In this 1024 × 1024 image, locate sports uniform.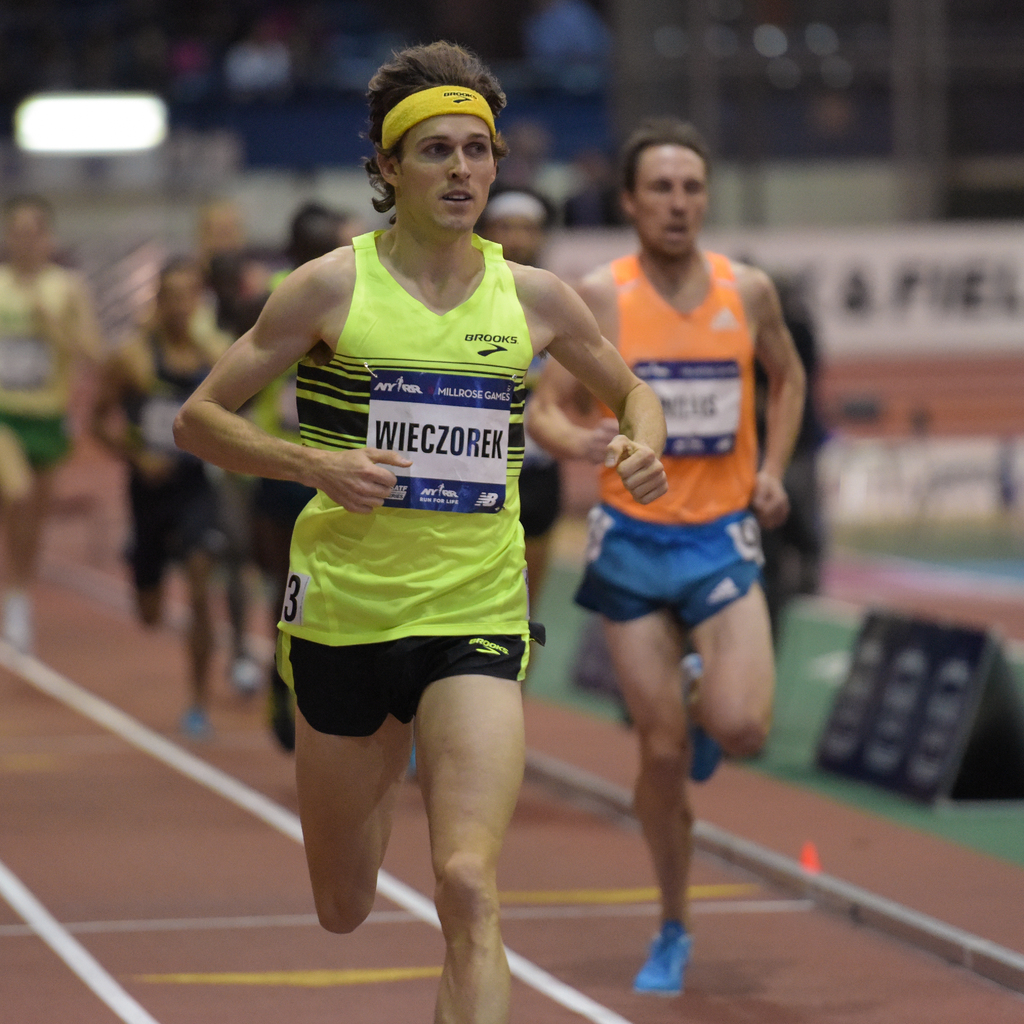
Bounding box: [x1=524, y1=345, x2=564, y2=539].
